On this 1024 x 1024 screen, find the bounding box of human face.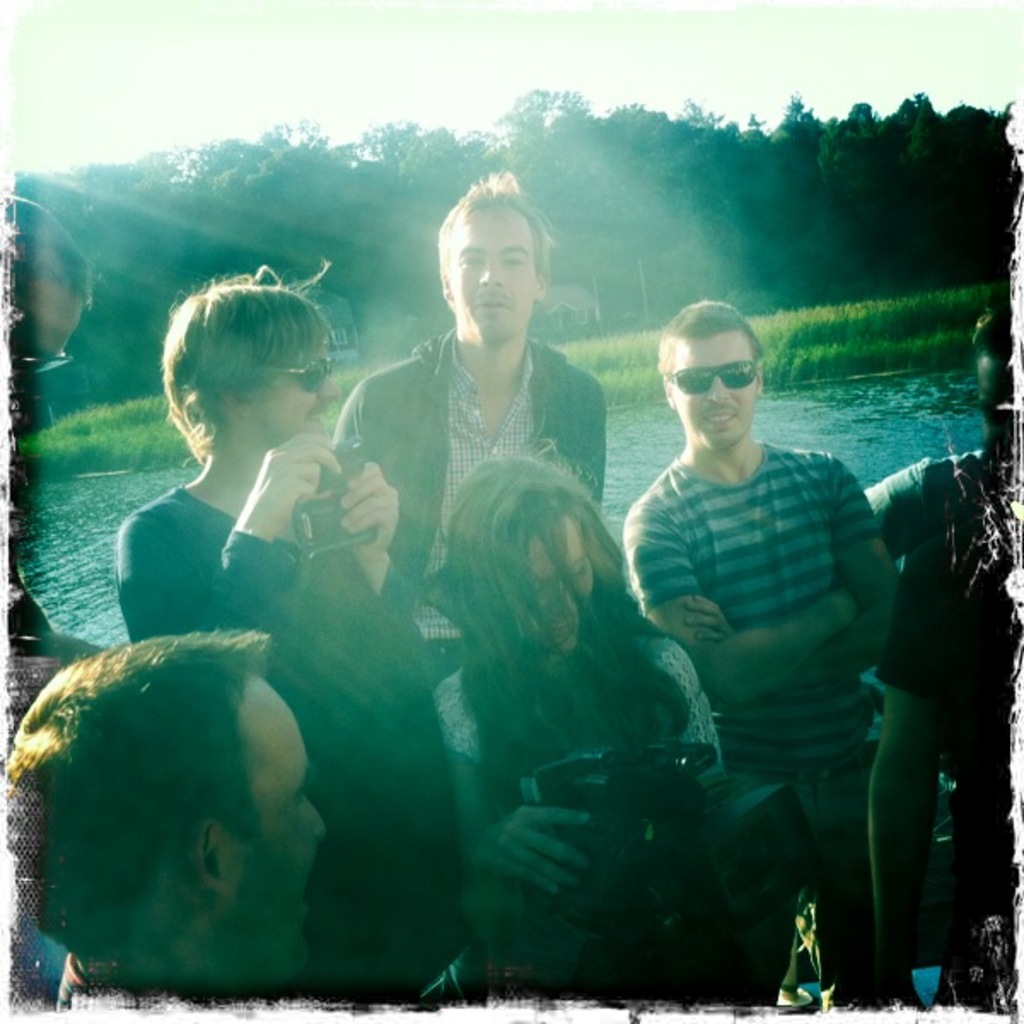
Bounding box: 244 348 331 433.
